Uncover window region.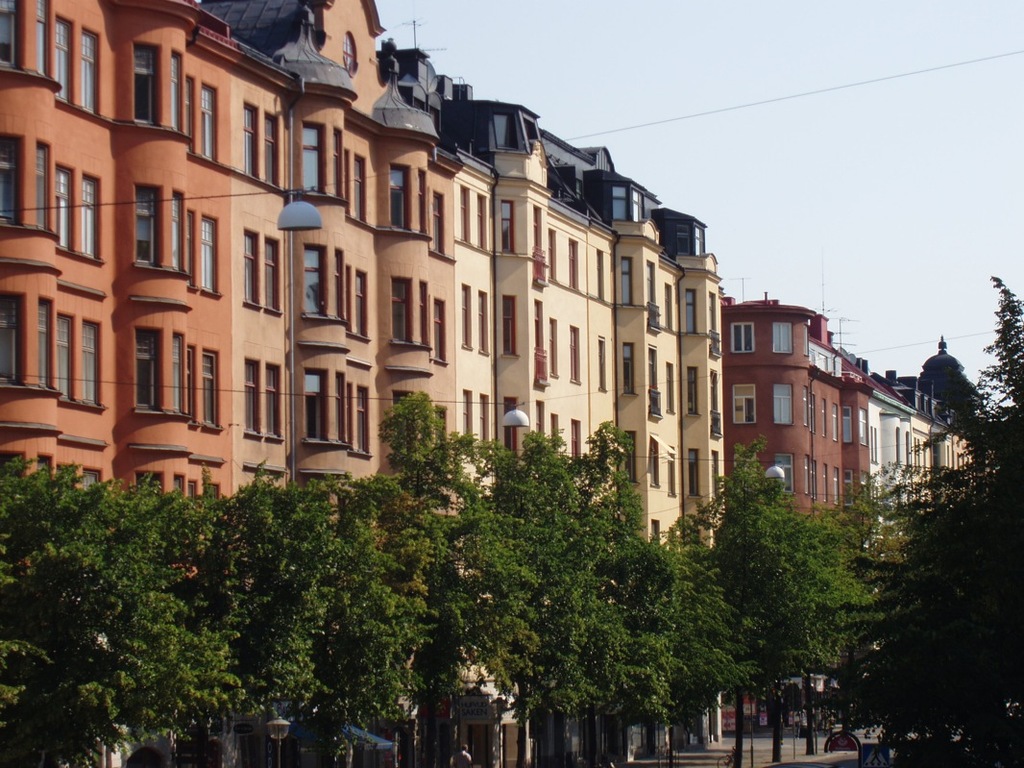
Uncovered: [x1=461, y1=387, x2=488, y2=444].
